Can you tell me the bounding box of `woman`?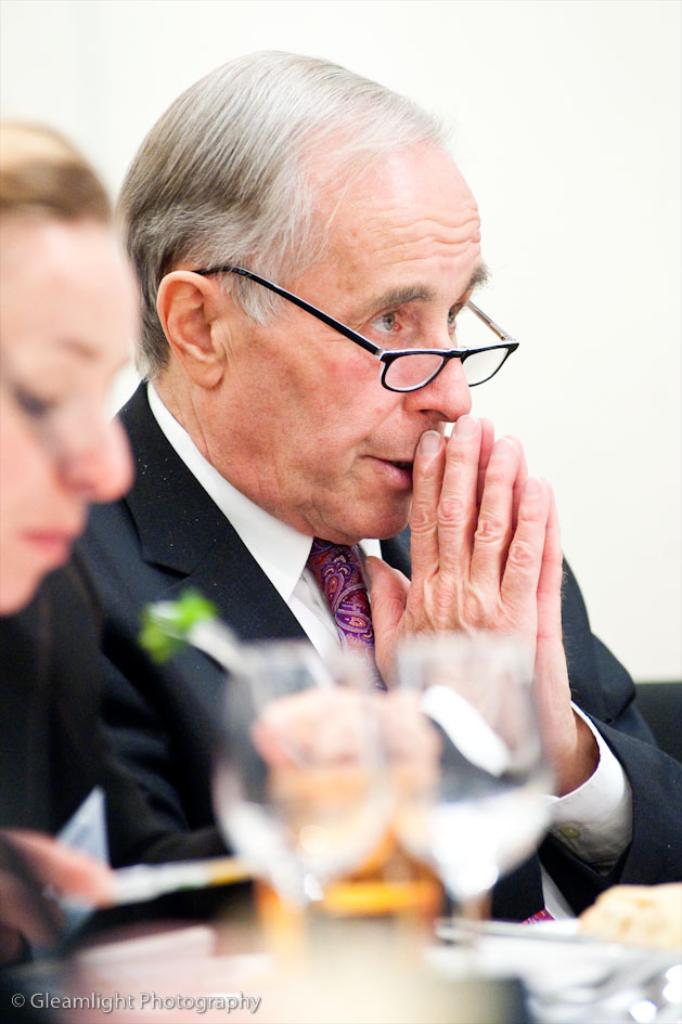
(0,124,427,968).
